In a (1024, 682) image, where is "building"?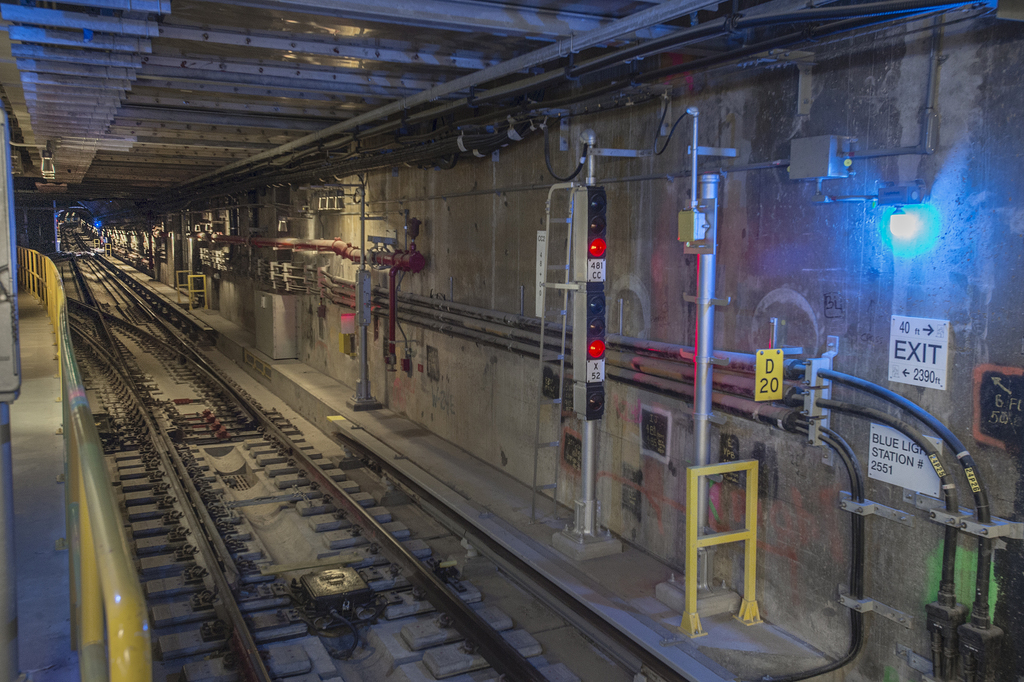
detection(0, 0, 1023, 681).
